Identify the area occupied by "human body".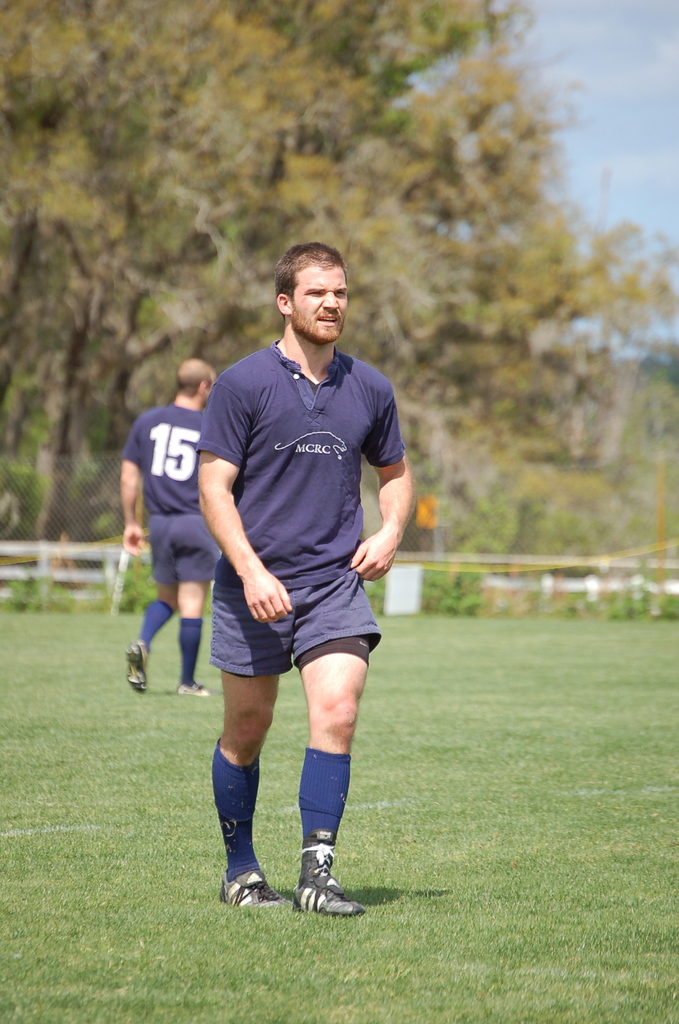
Area: l=188, t=334, r=399, b=909.
